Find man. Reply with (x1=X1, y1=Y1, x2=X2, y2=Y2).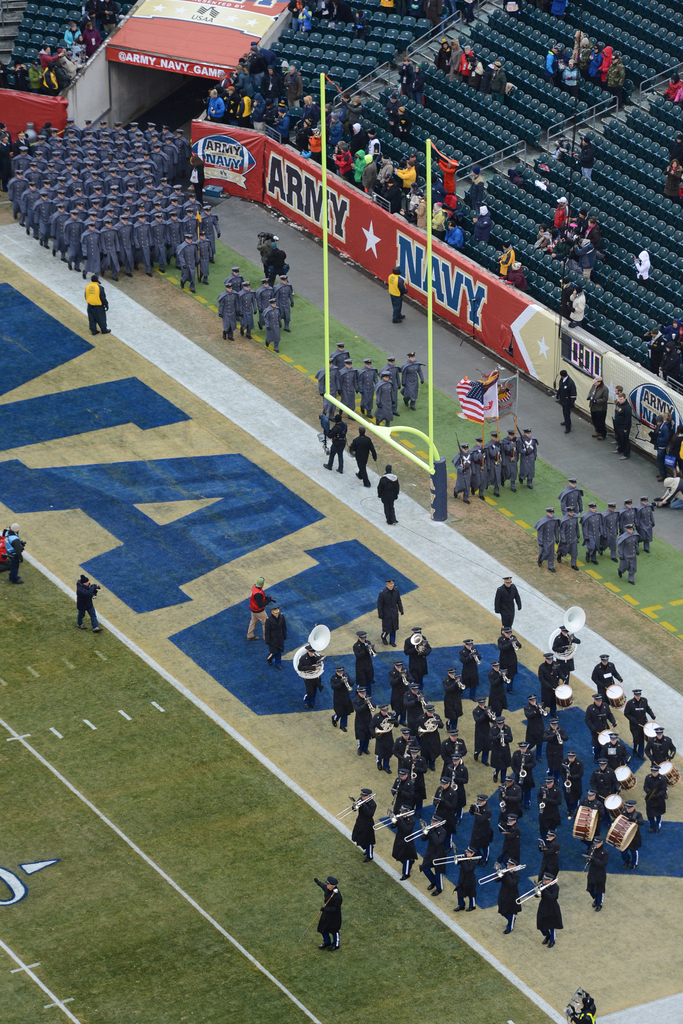
(x1=532, y1=861, x2=561, y2=952).
